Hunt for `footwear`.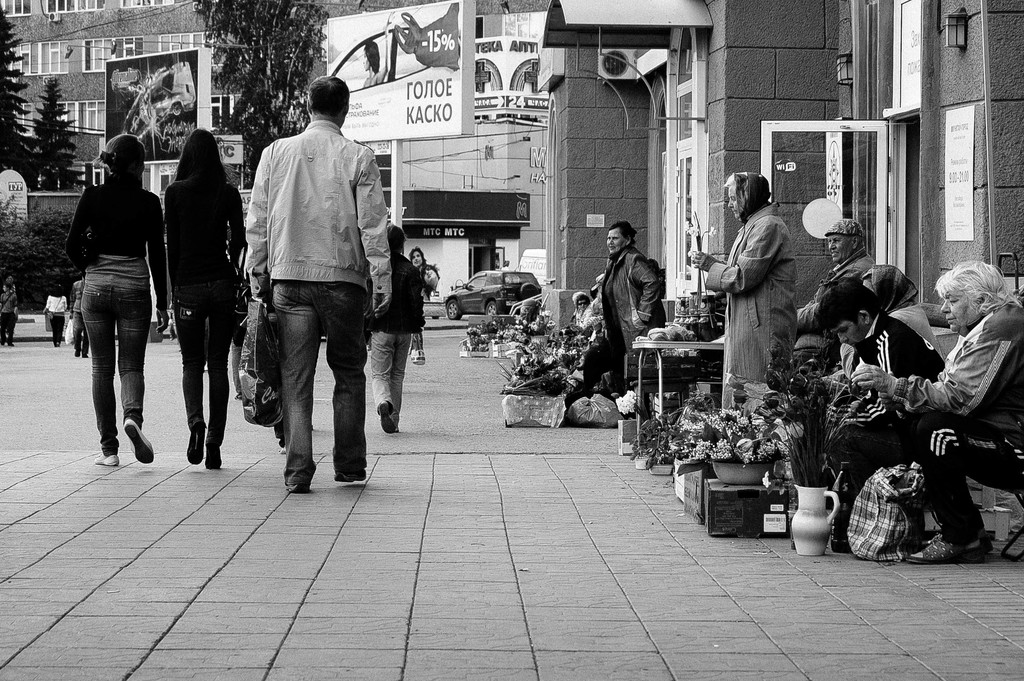
Hunted down at region(909, 534, 980, 557).
